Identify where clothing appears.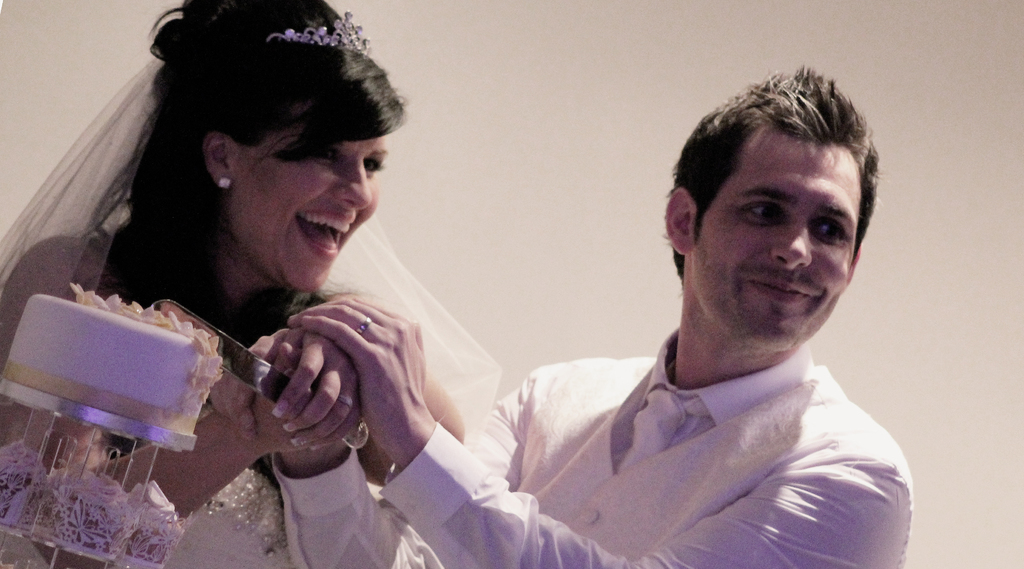
Appears at [x1=0, y1=49, x2=503, y2=568].
